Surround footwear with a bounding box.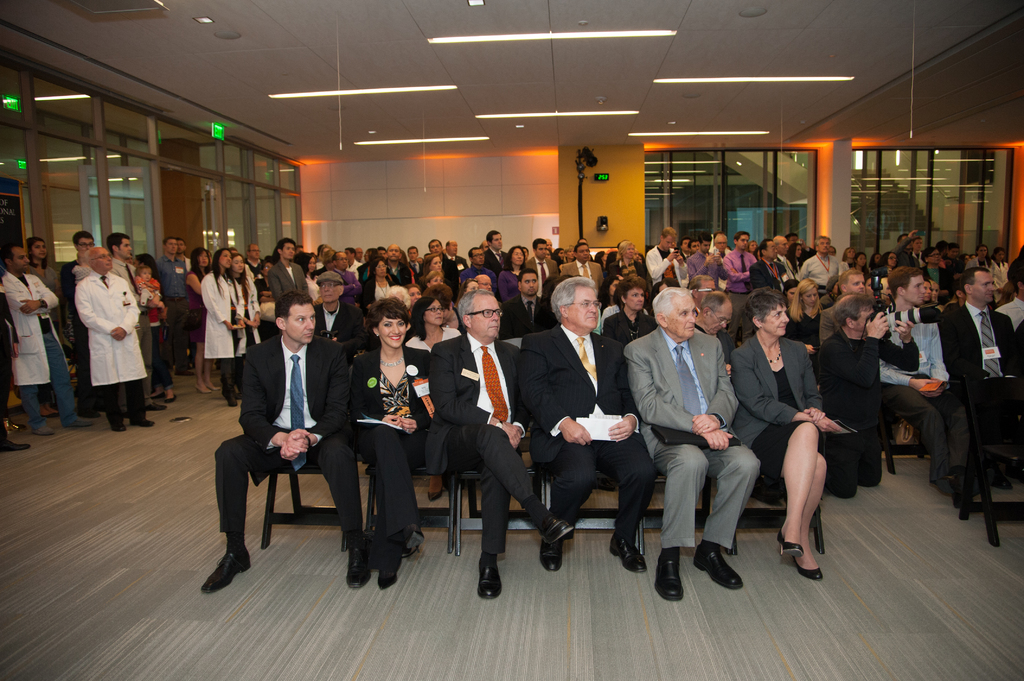
BBox(346, 540, 371, 587).
